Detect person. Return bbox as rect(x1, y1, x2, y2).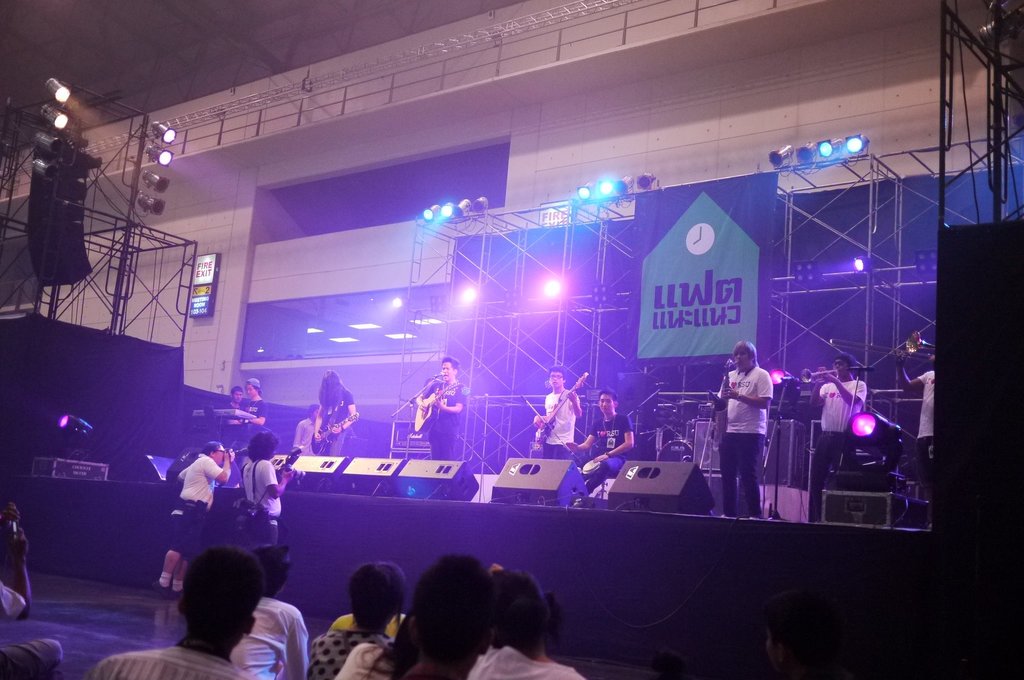
rect(897, 346, 936, 485).
